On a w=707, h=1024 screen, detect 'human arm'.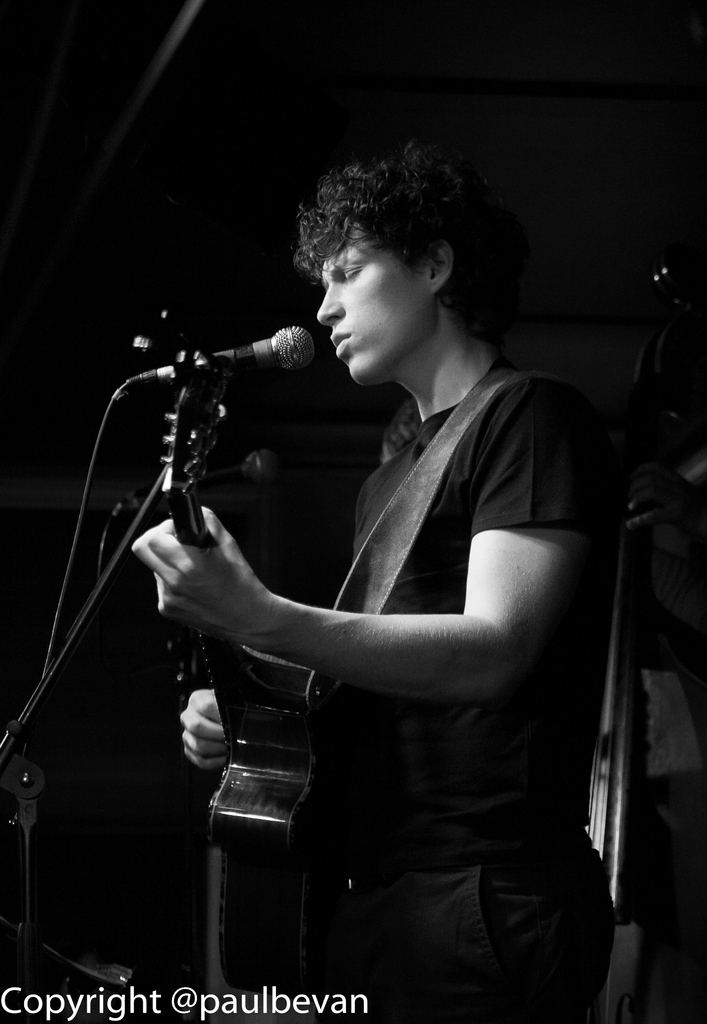
locate(243, 417, 597, 768).
